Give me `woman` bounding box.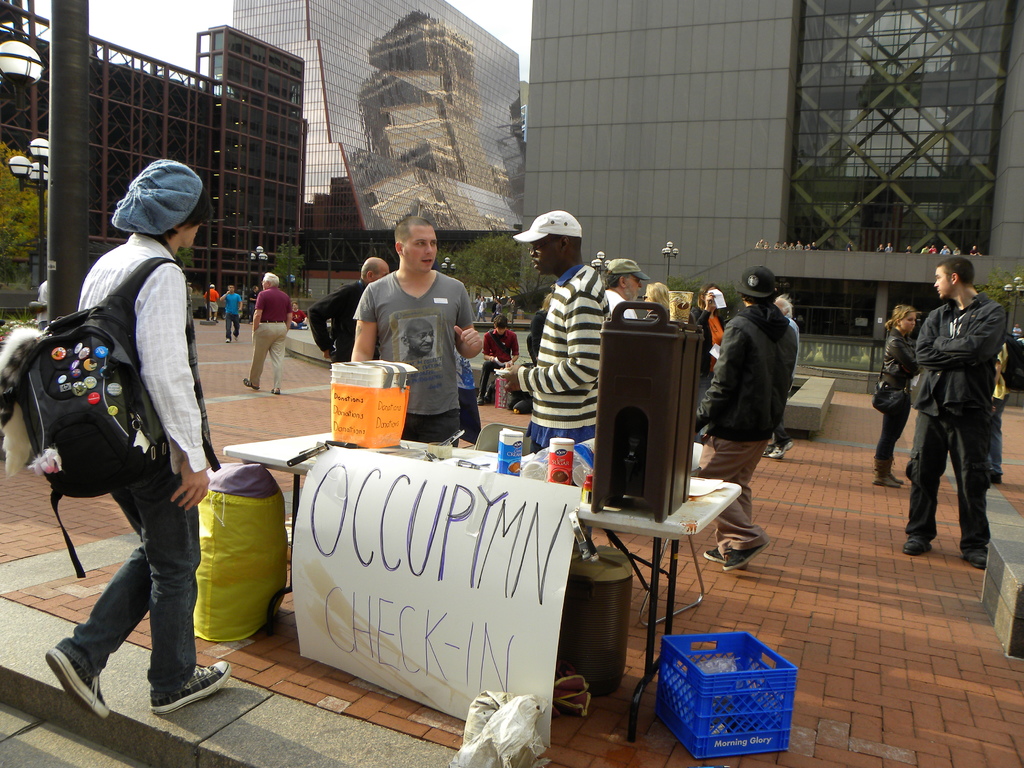
(872, 296, 919, 487).
